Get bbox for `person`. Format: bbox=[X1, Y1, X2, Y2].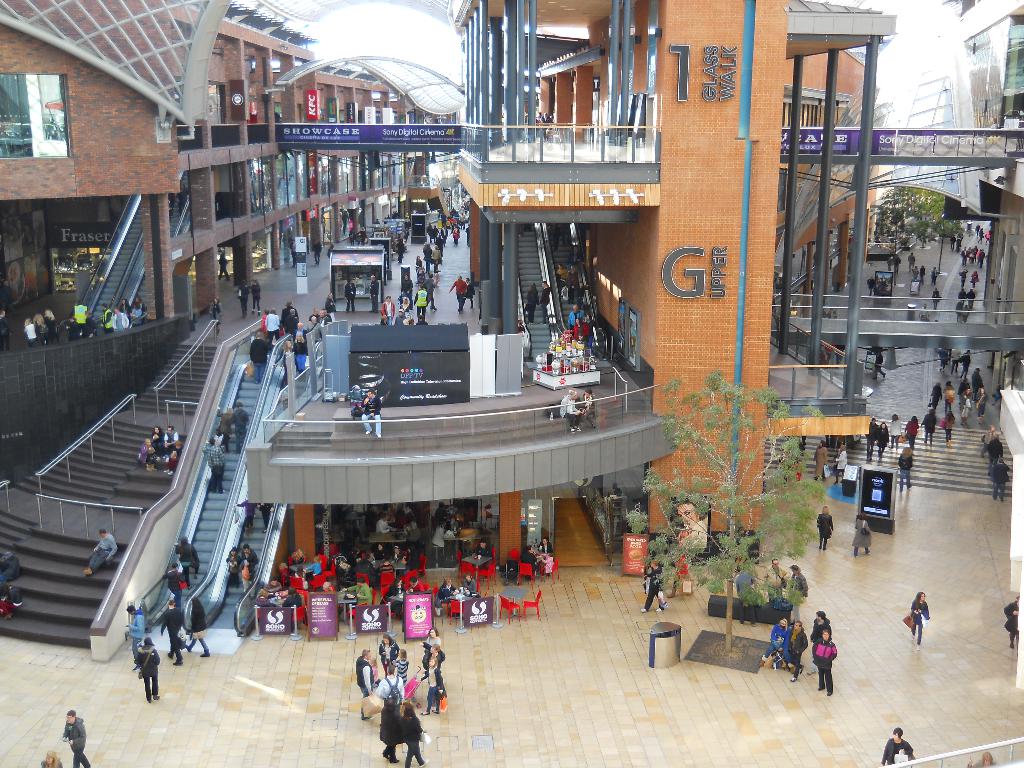
bbox=[347, 224, 356, 245].
